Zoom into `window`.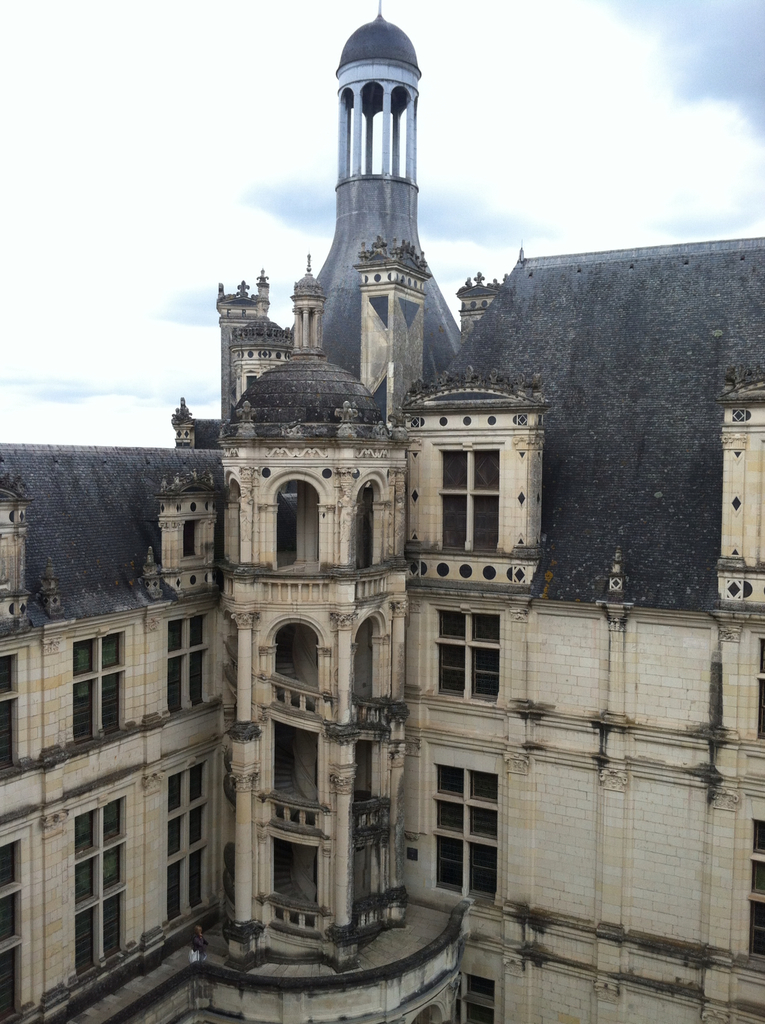
Zoom target: x1=431, y1=607, x2=504, y2=705.
